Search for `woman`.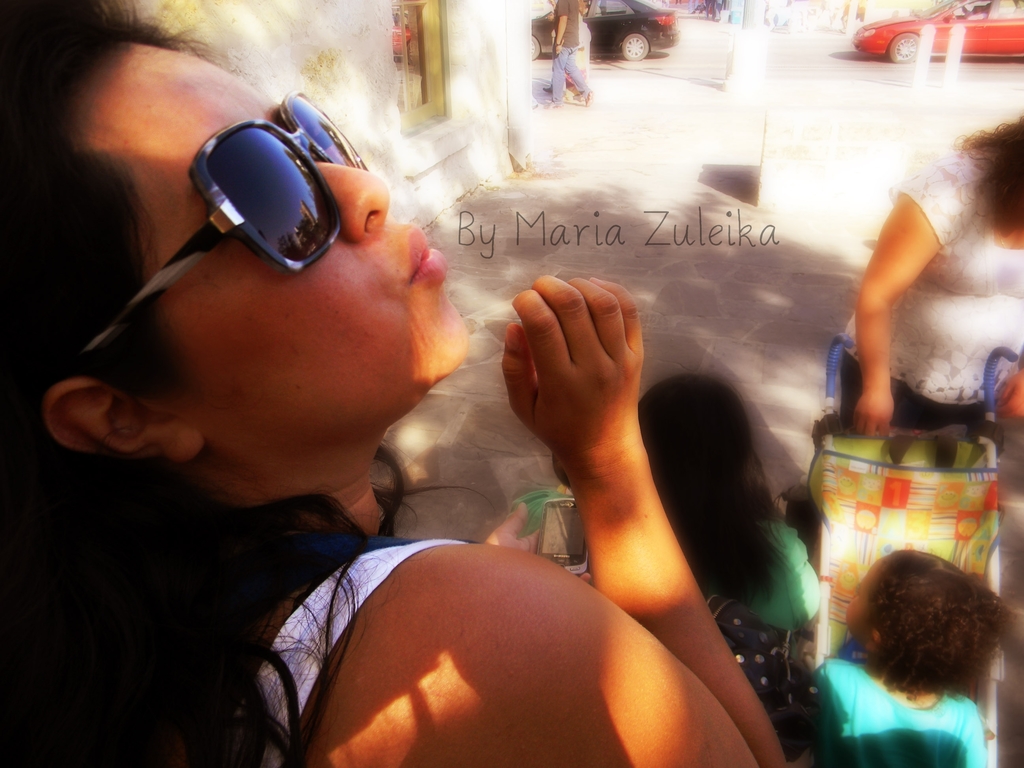
Found at box=[107, 47, 785, 758].
